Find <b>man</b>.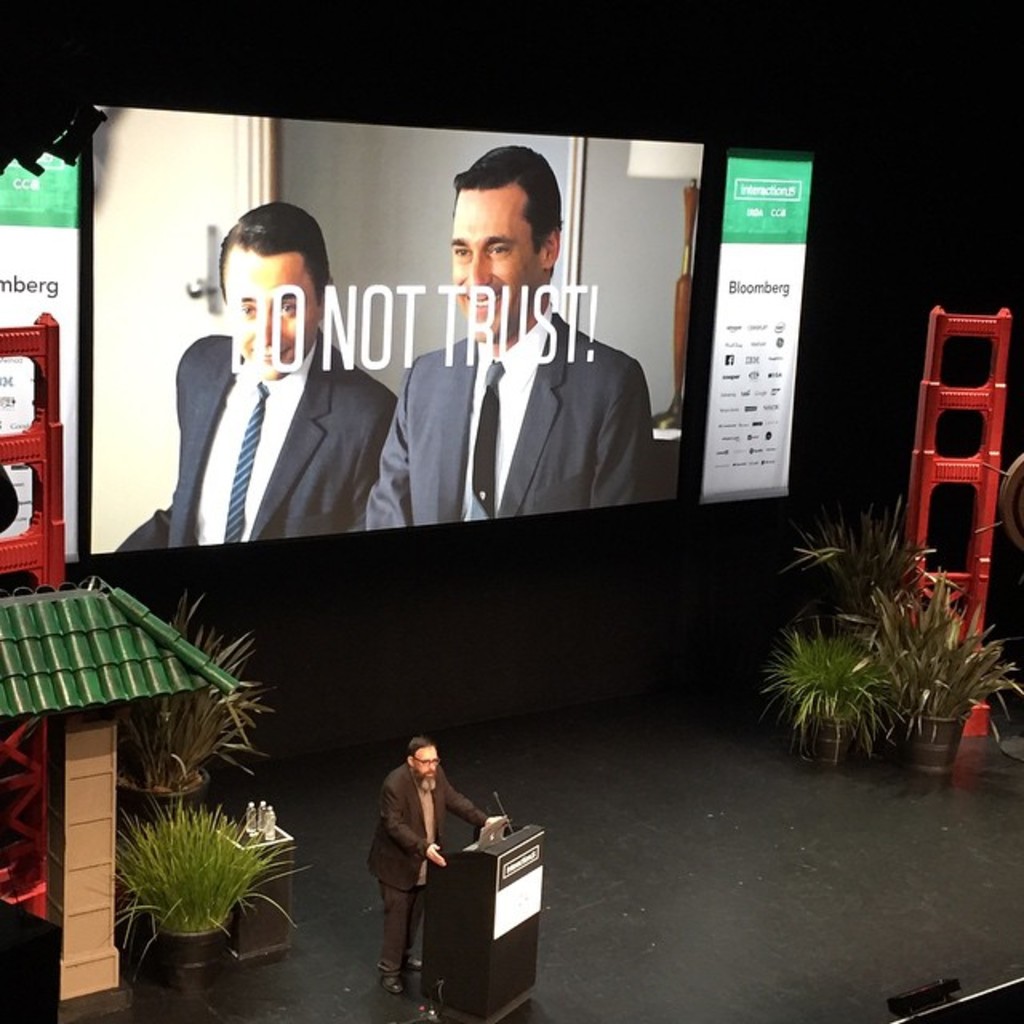
(x1=378, y1=179, x2=645, y2=544).
